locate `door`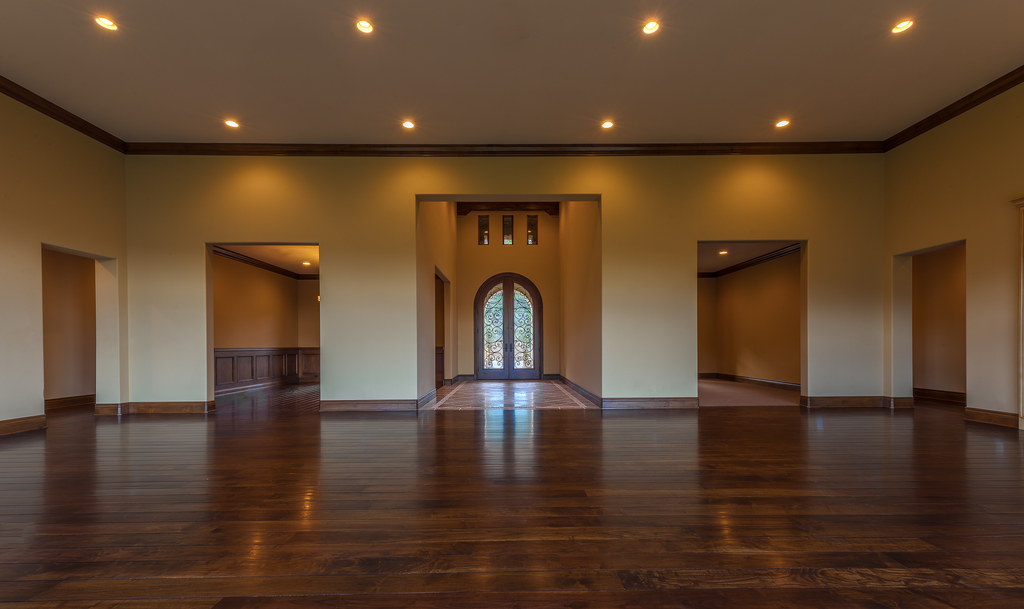
{"left": 473, "top": 275, "right": 508, "bottom": 383}
